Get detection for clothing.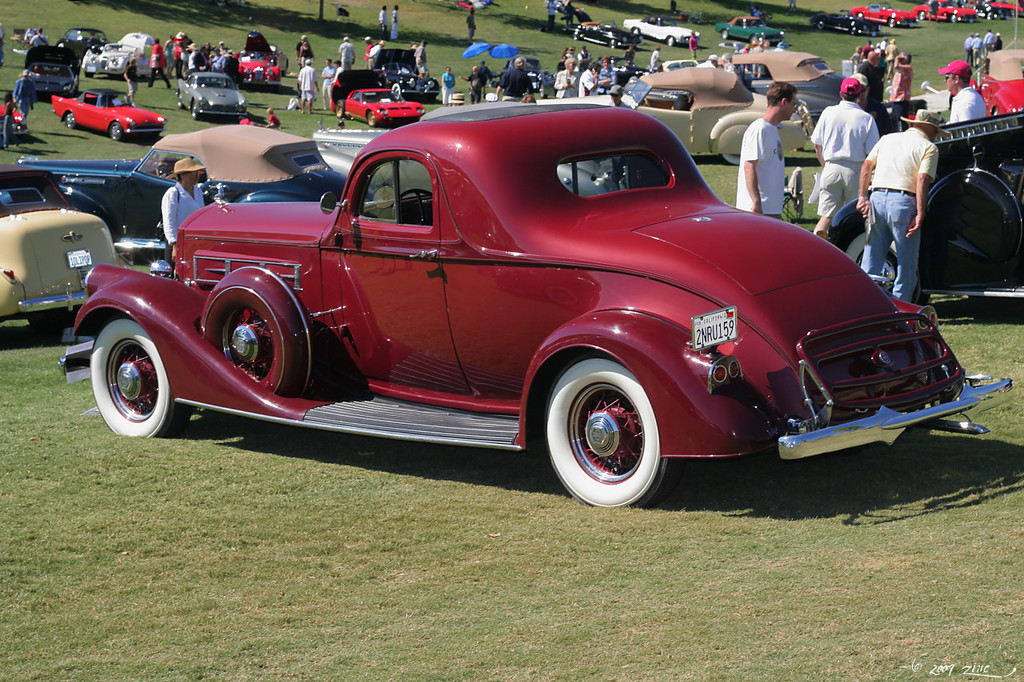
Detection: (477, 66, 491, 93).
